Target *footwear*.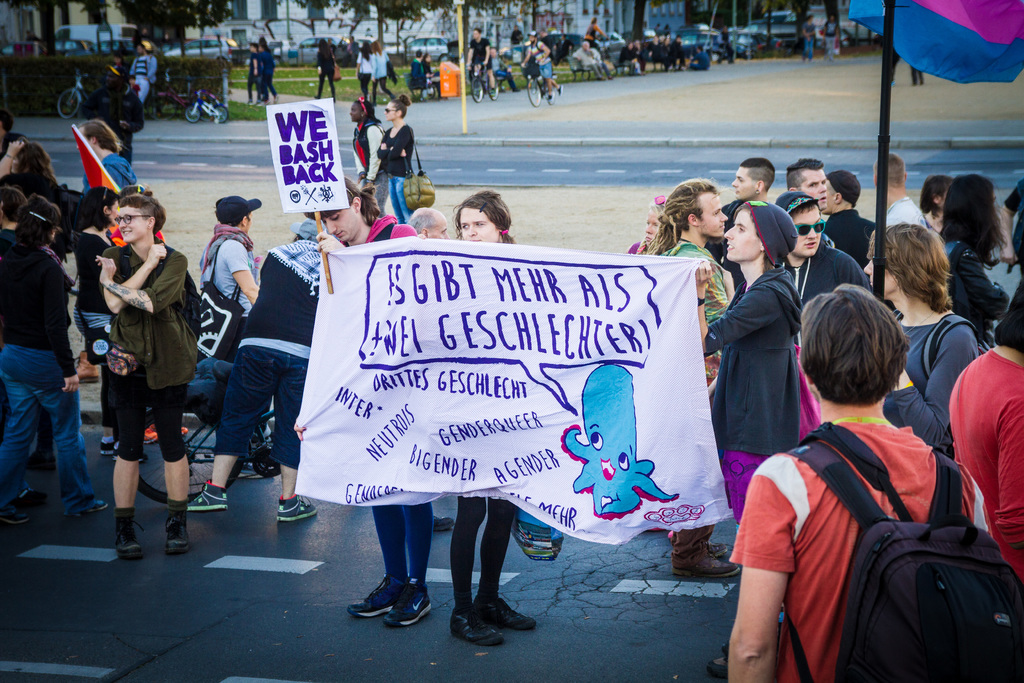
Target region: locate(64, 495, 110, 513).
